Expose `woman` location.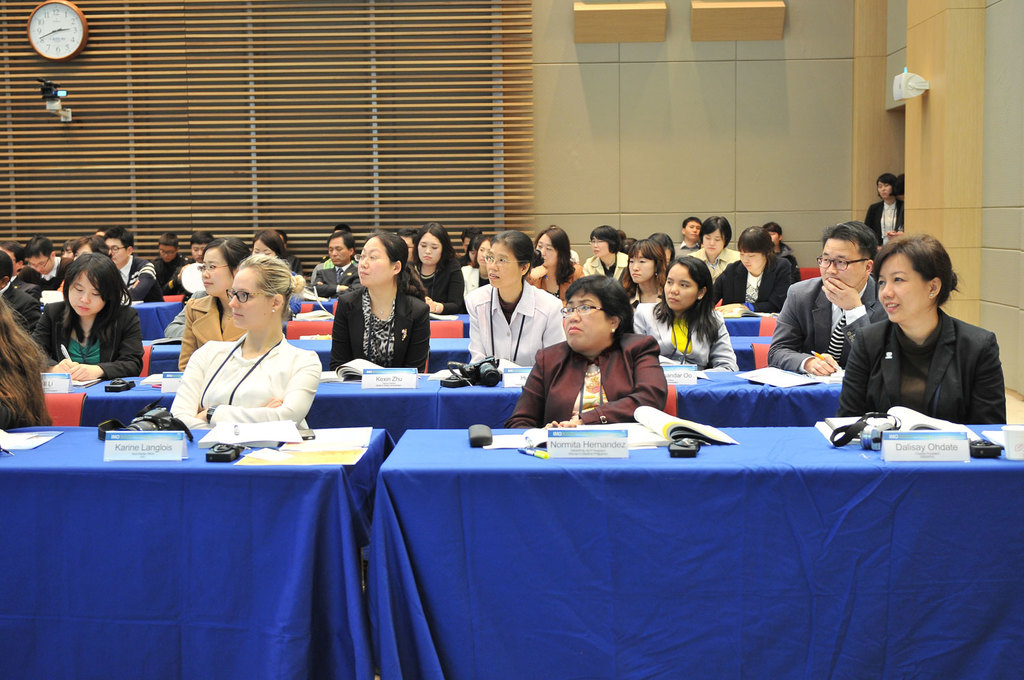
Exposed at rect(521, 224, 593, 312).
